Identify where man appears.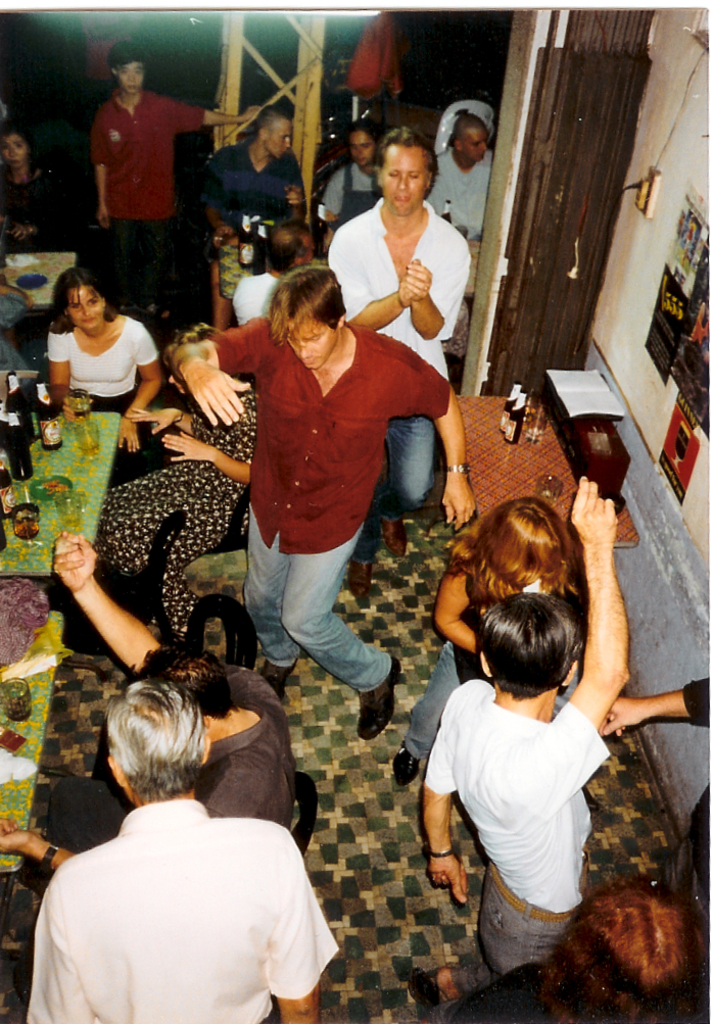
Appears at BBox(417, 880, 712, 1022).
